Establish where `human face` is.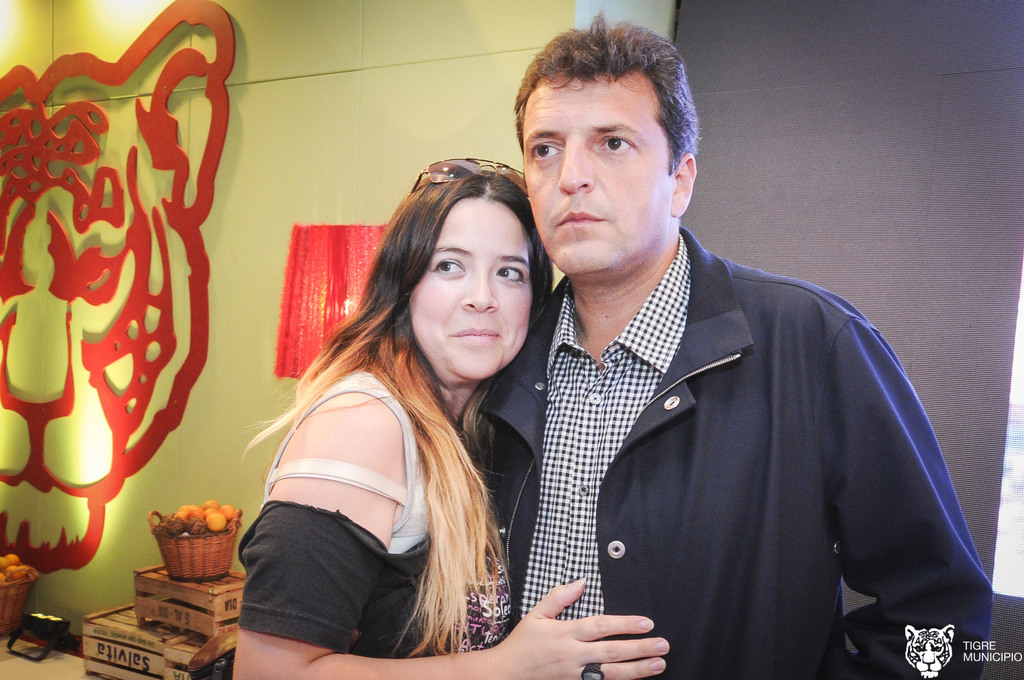
Established at (left=522, top=70, right=674, bottom=278).
